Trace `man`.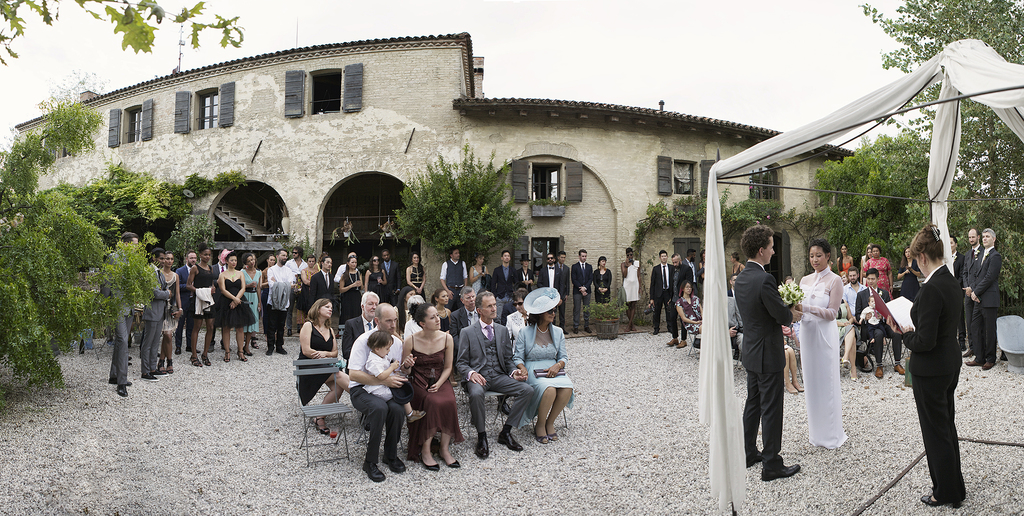
Traced to locate(556, 250, 573, 321).
